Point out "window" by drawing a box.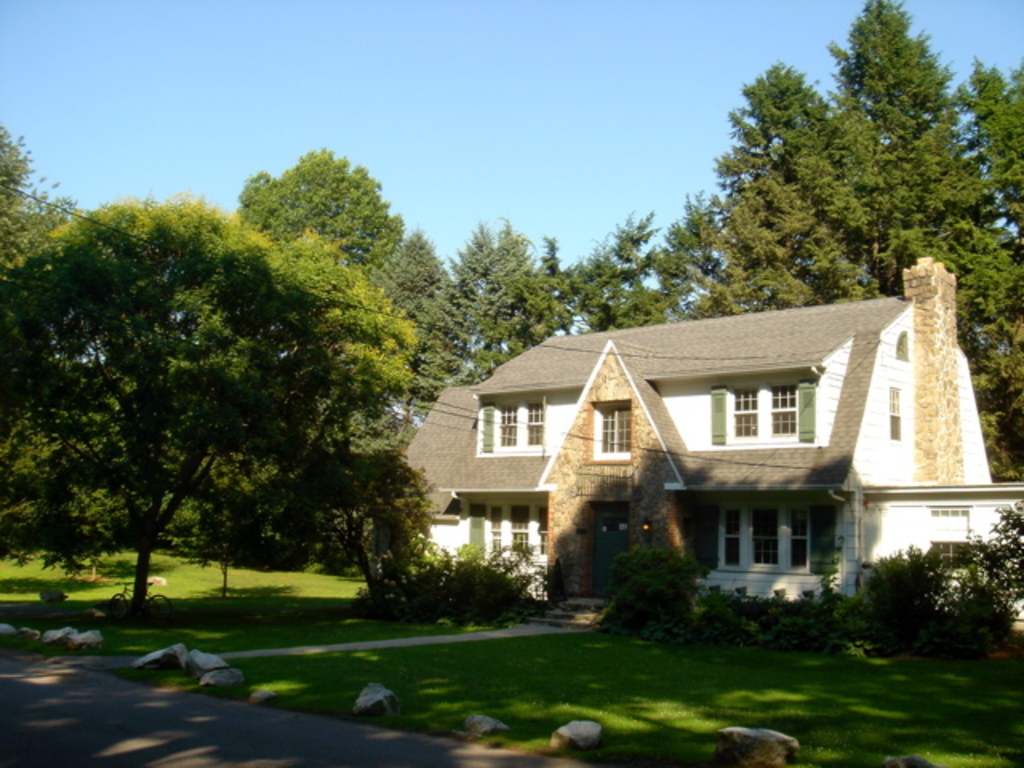
Rect(493, 397, 544, 450).
